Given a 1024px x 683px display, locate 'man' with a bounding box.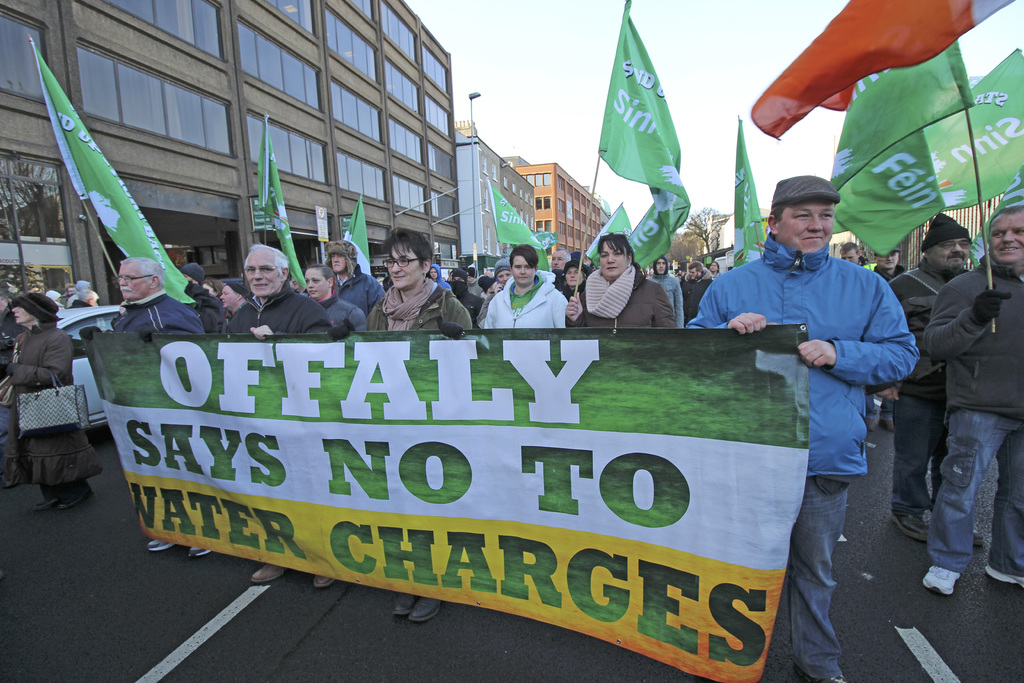
Located: Rect(177, 263, 228, 337).
